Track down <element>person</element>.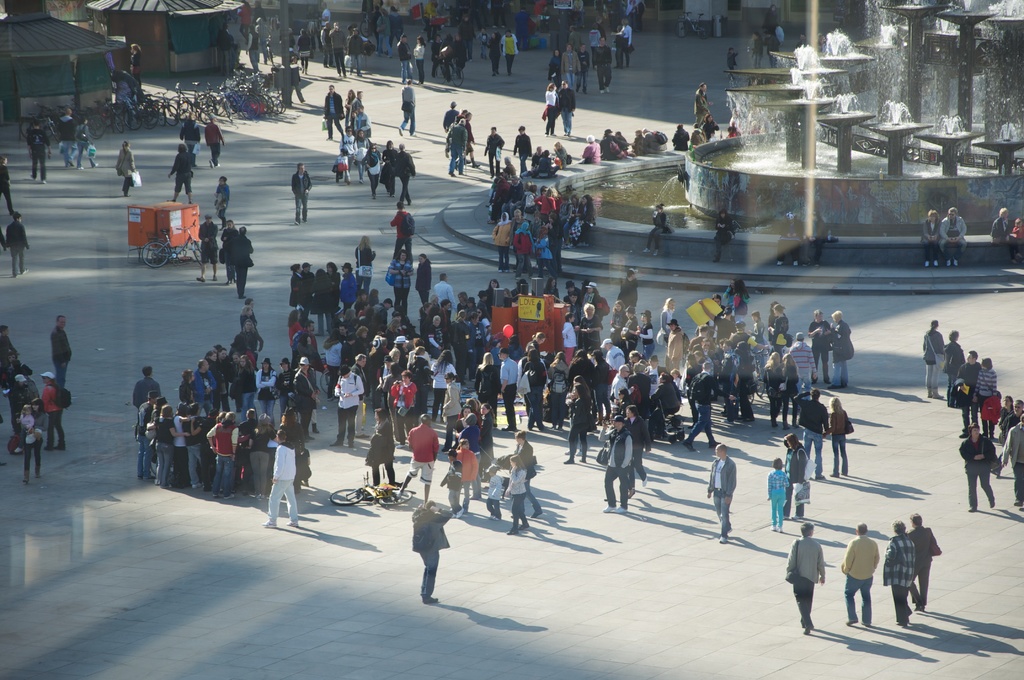
Tracked to (717, 334, 743, 421).
